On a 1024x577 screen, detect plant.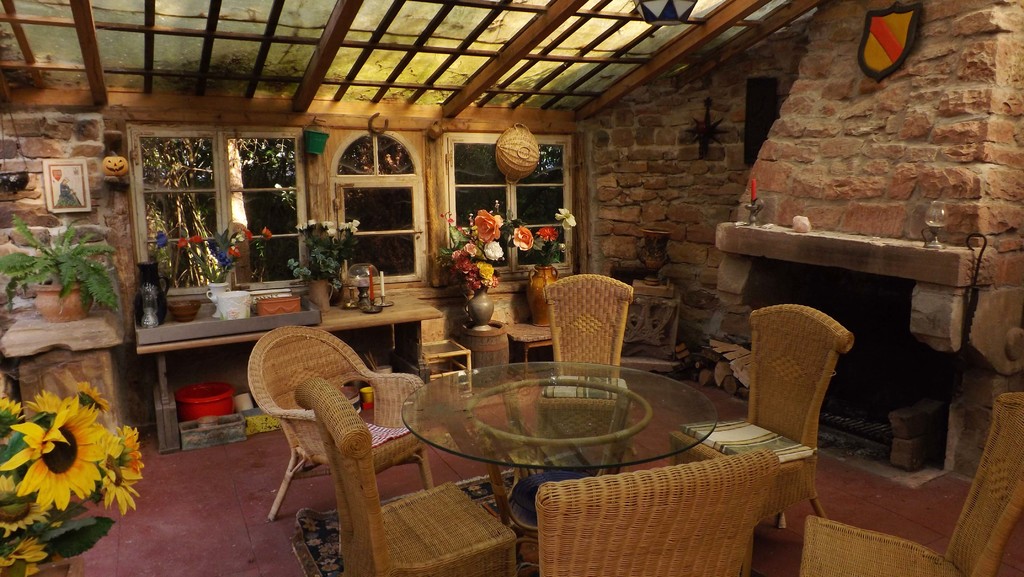
(3, 200, 128, 330).
